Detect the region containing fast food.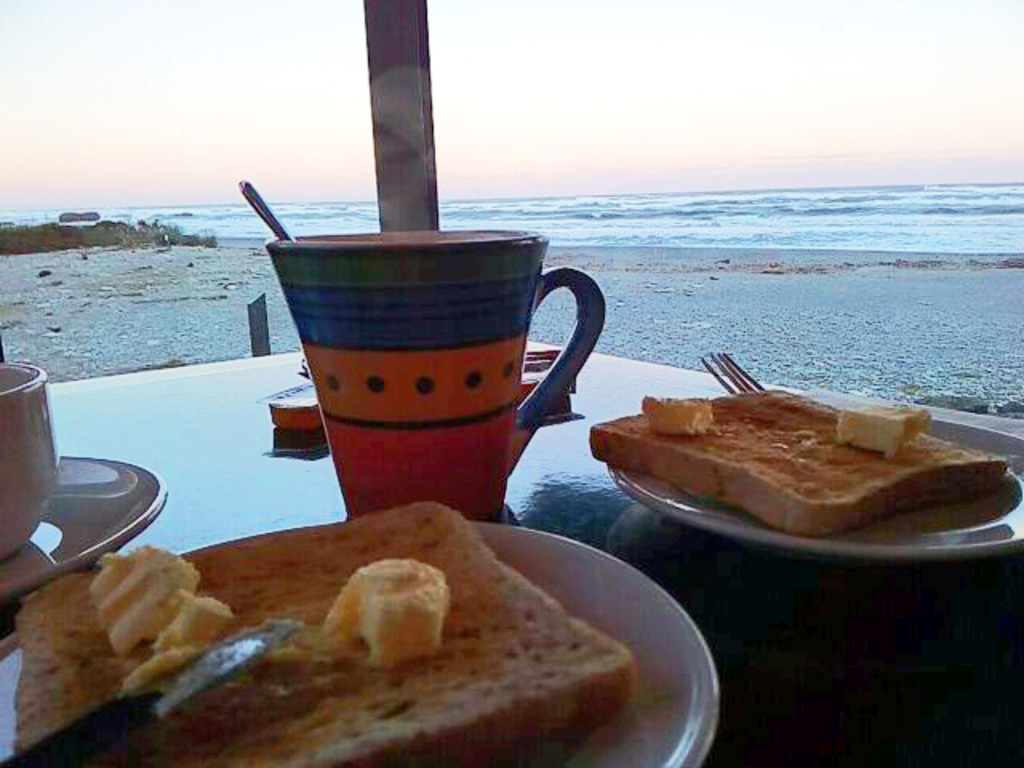
region(30, 514, 650, 757).
